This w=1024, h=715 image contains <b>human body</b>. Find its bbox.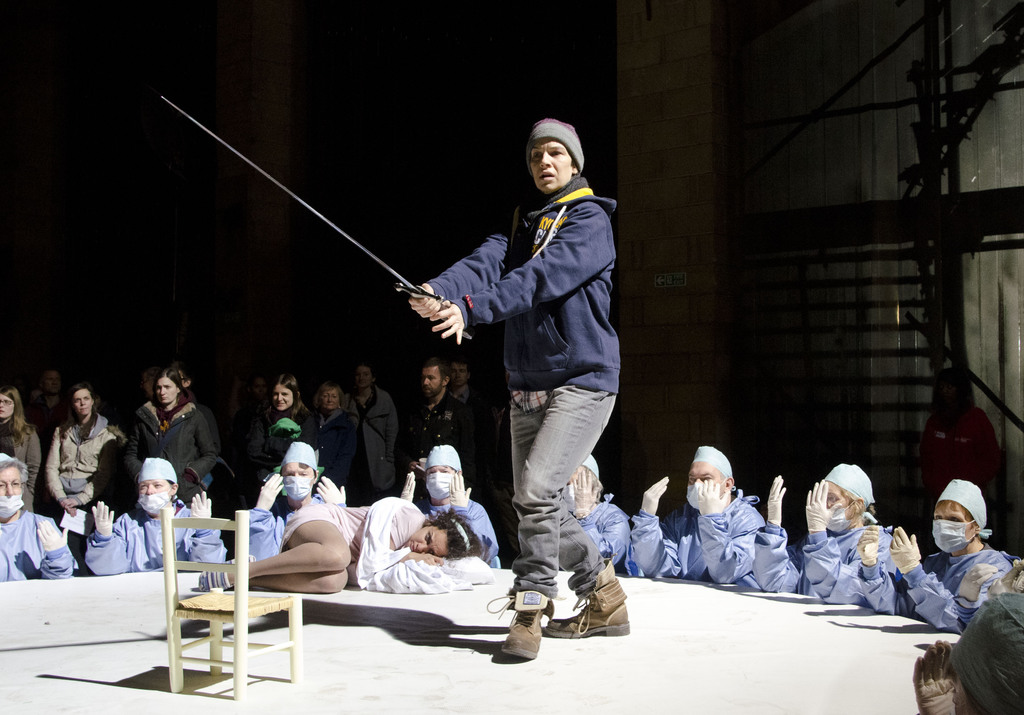
locate(342, 374, 389, 493).
